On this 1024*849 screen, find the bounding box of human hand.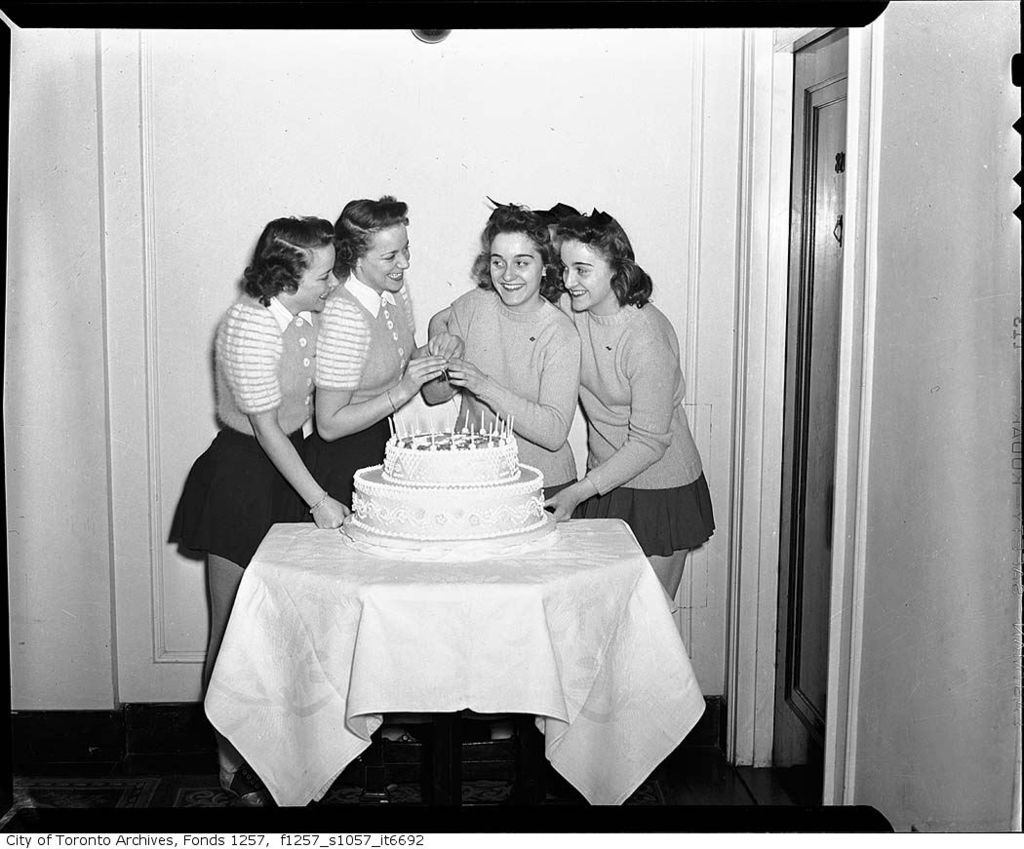
Bounding box: detection(425, 332, 465, 363).
